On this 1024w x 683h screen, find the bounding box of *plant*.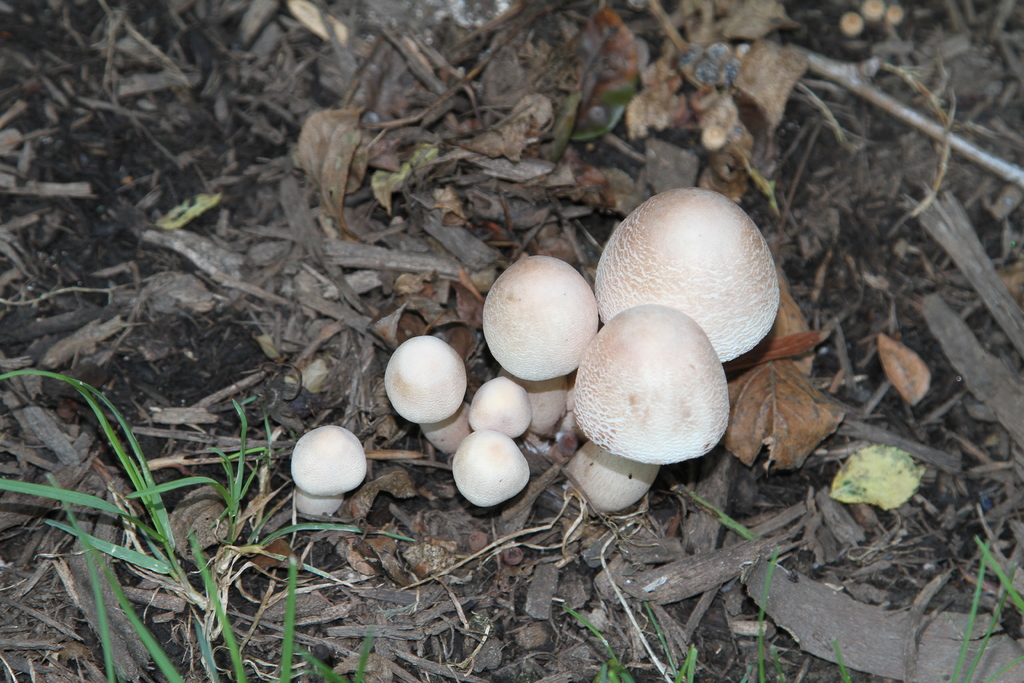
Bounding box: (286, 421, 378, 521).
